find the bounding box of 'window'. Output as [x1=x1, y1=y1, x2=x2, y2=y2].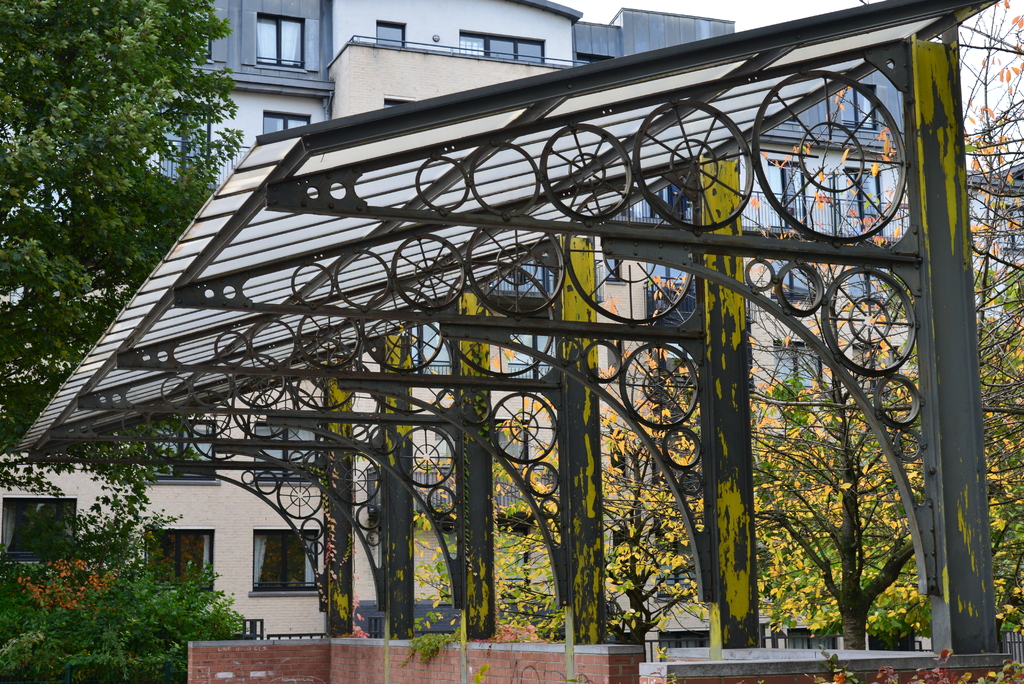
[x1=461, y1=31, x2=543, y2=60].
